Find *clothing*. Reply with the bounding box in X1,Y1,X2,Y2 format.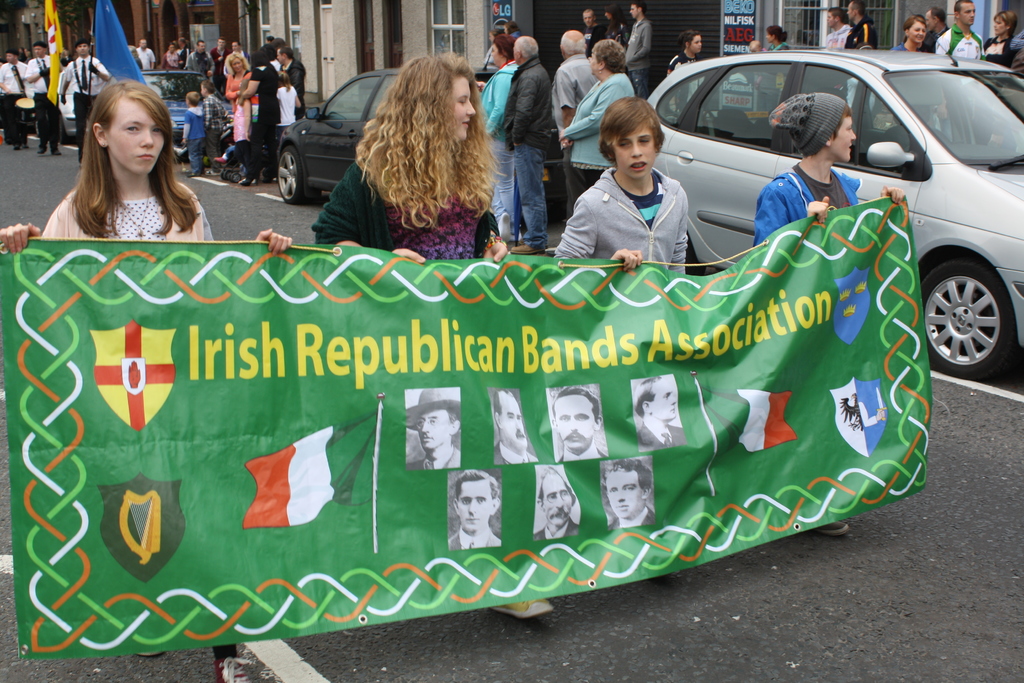
319,162,501,259.
